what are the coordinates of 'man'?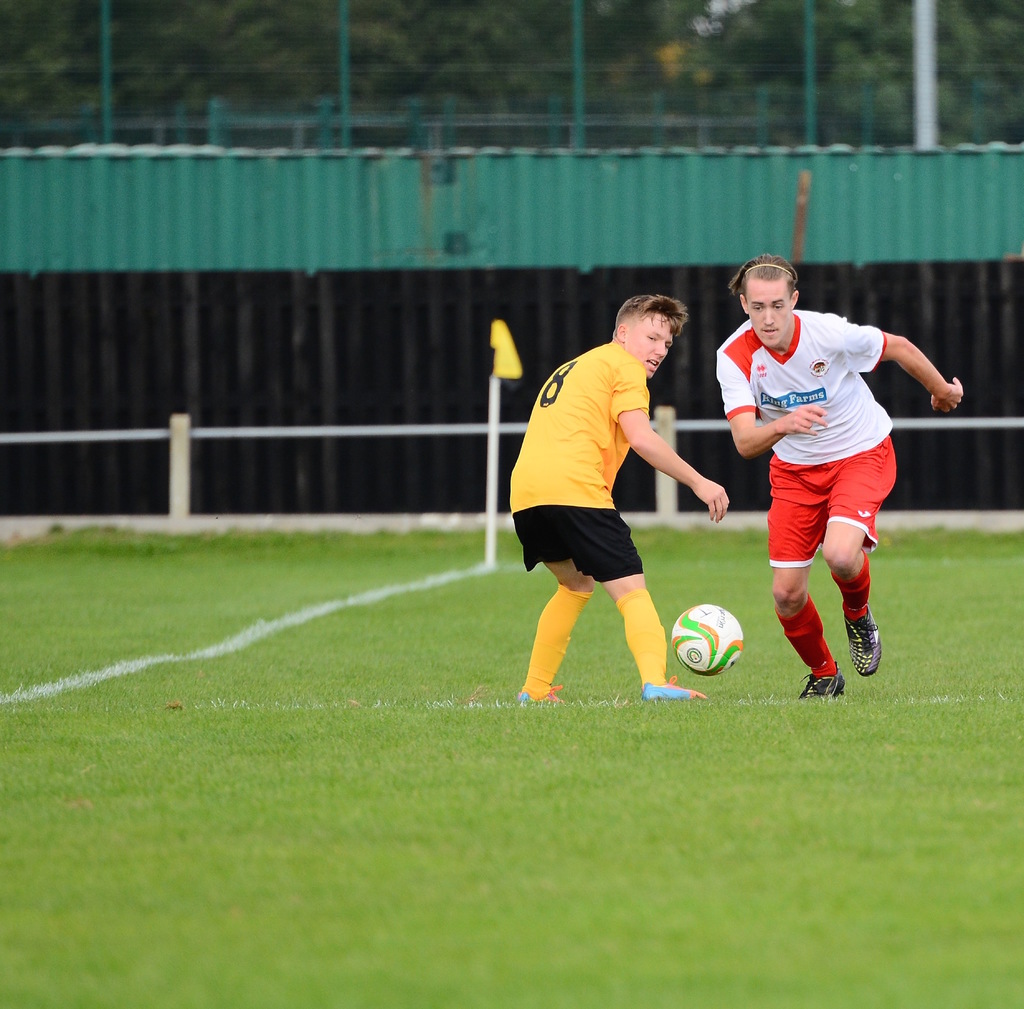
716,254,963,698.
